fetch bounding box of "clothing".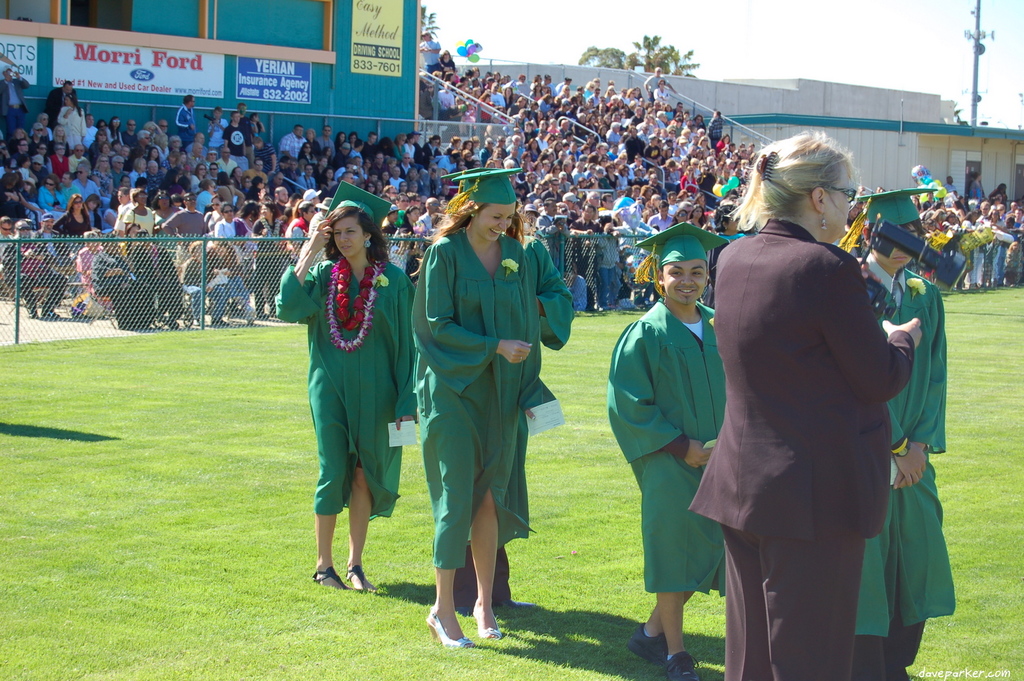
Bbox: (left=292, top=170, right=324, bottom=193).
